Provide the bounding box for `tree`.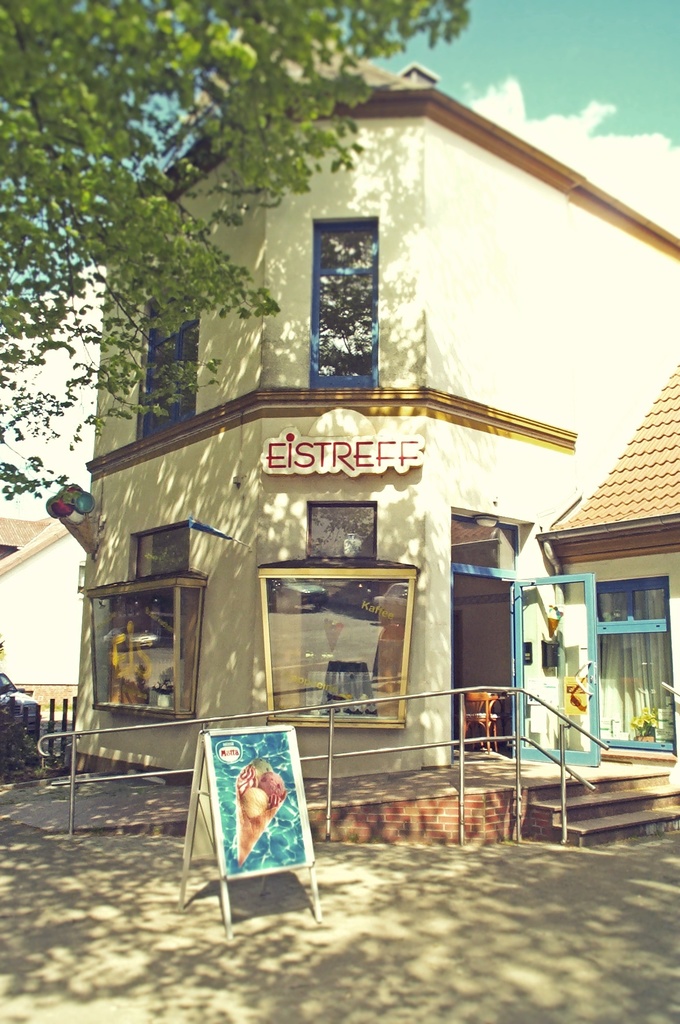
<box>0,0,472,502</box>.
